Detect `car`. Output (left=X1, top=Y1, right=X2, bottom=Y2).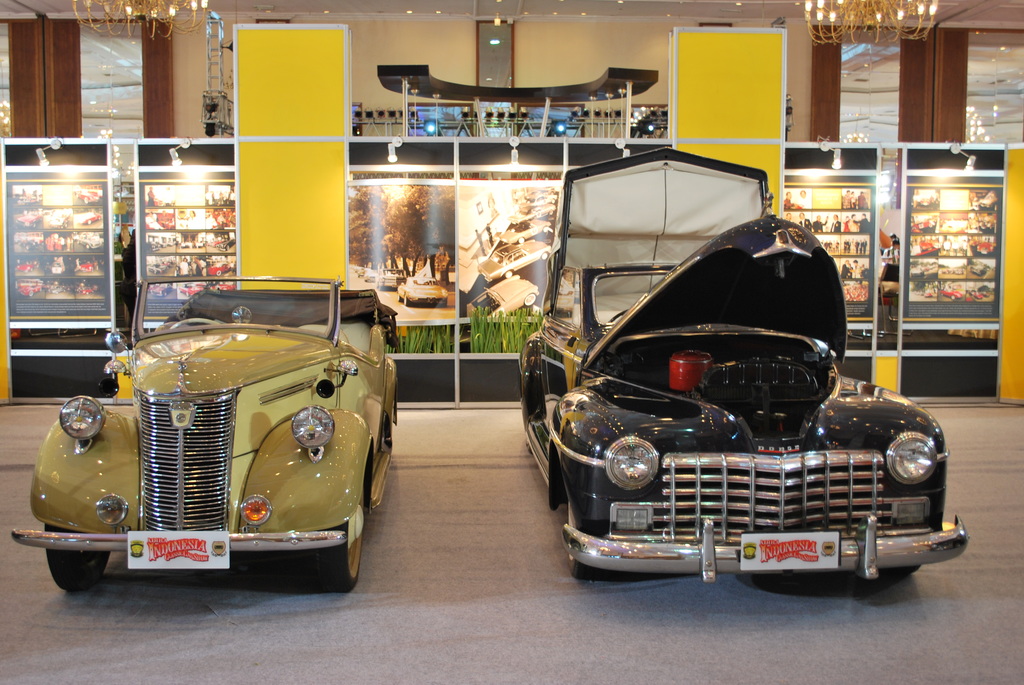
(left=971, top=267, right=988, bottom=276).
